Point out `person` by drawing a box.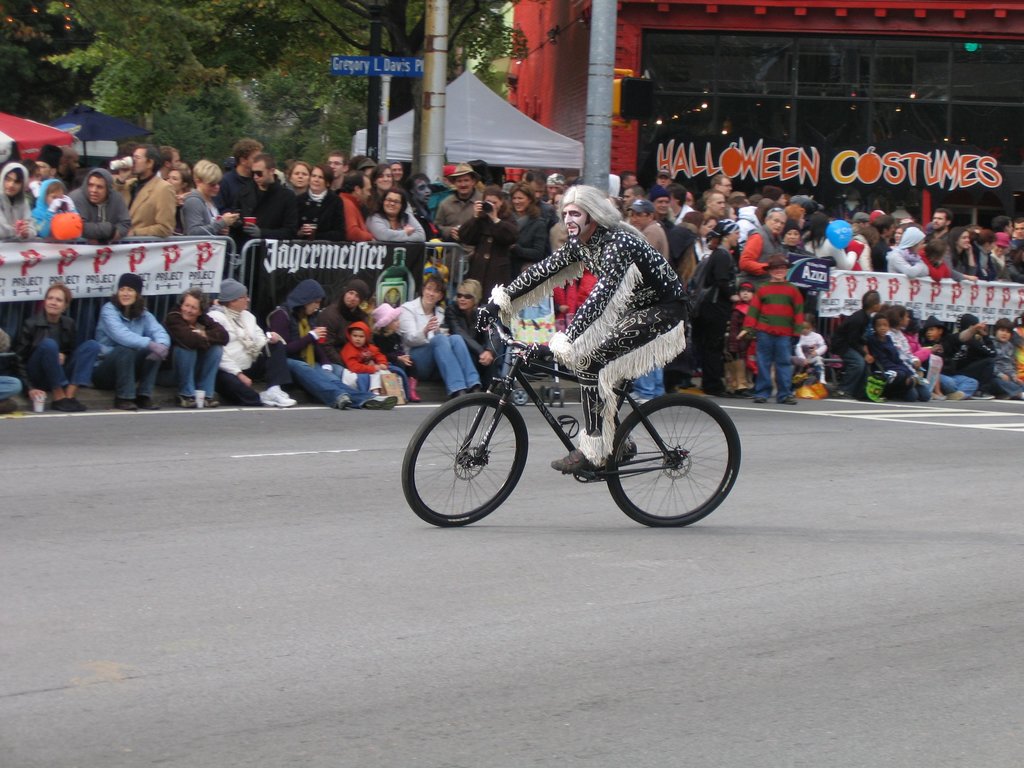
select_region(442, 278, 504, 387).
